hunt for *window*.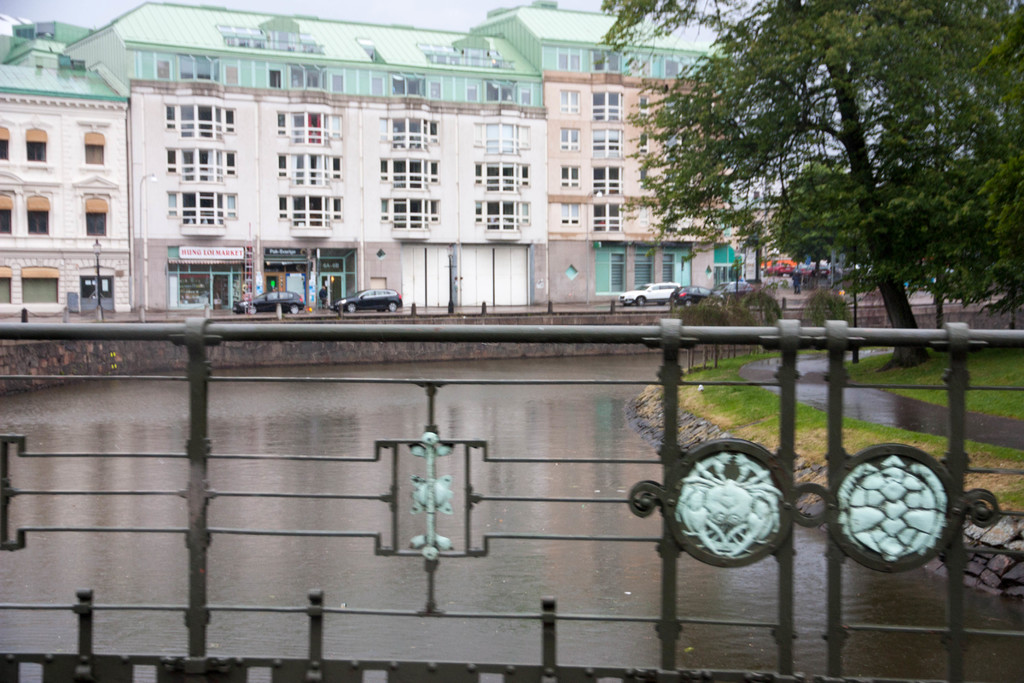
Hunted down at locate(371, 76, 383, 94).
